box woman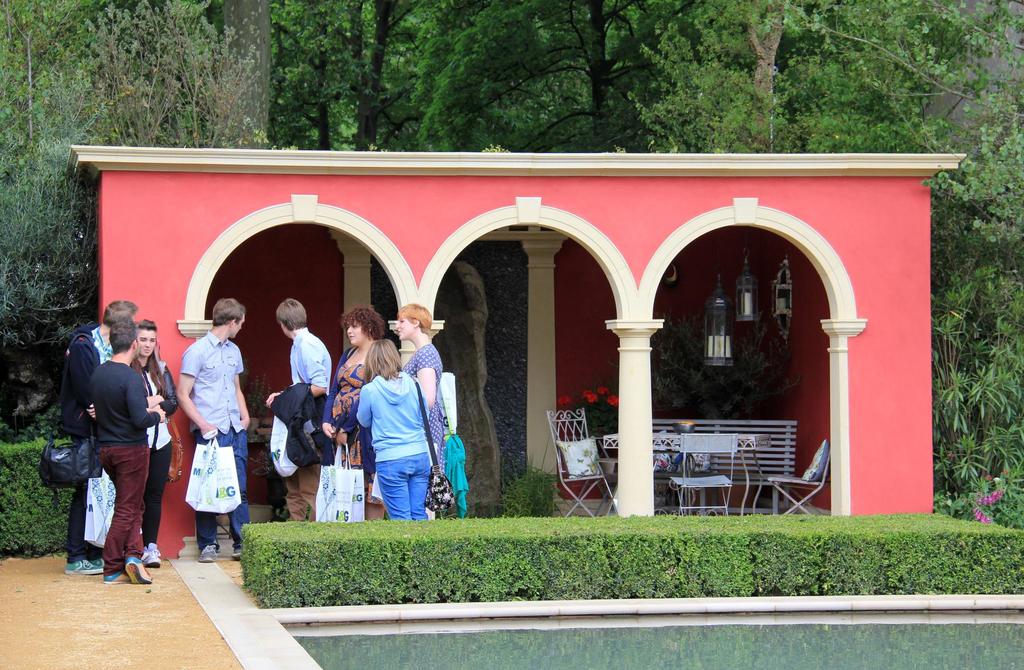
bbox=[394, 302, 451, 476]
